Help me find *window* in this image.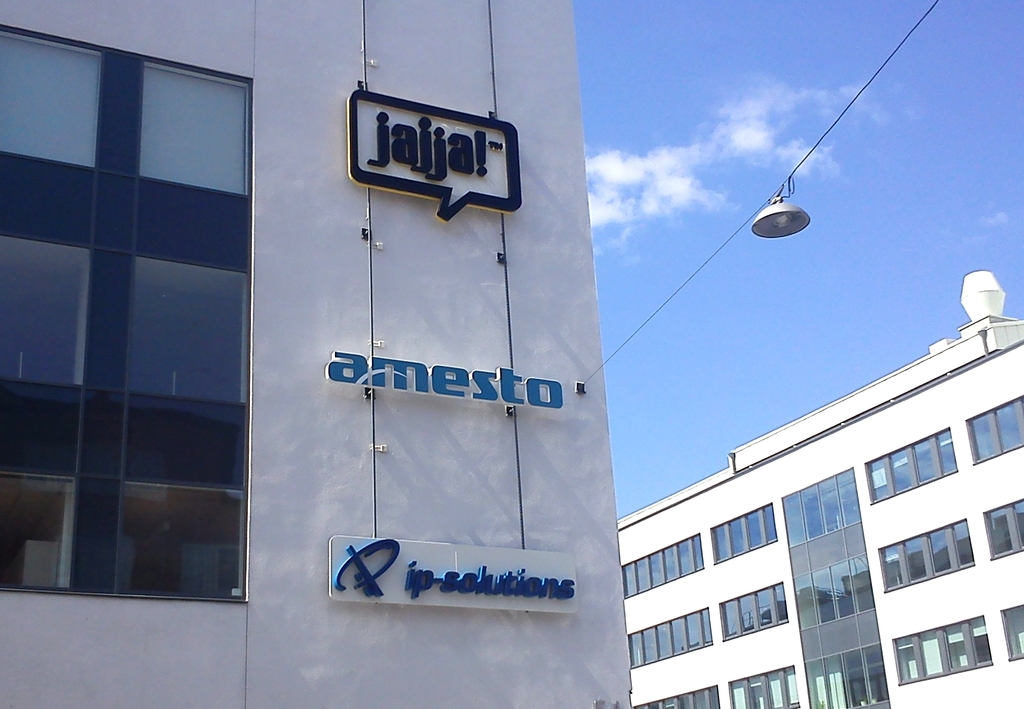
Found it: pyautogui.locateOnScreen(868, 427, 956, 502).
